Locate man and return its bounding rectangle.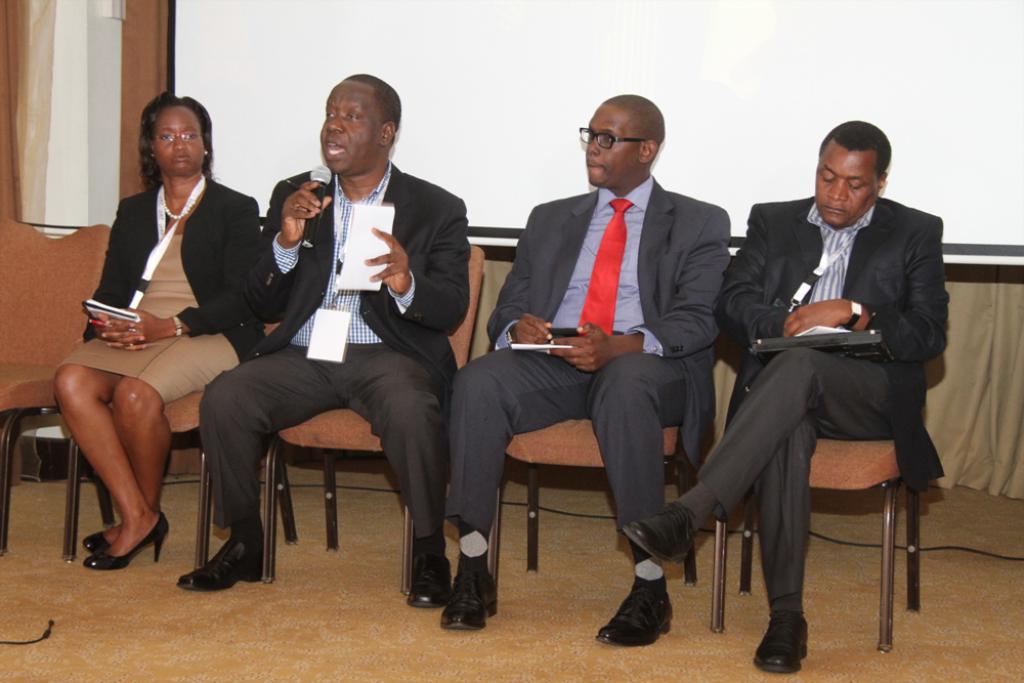
region(617, 120, 950, 680).
